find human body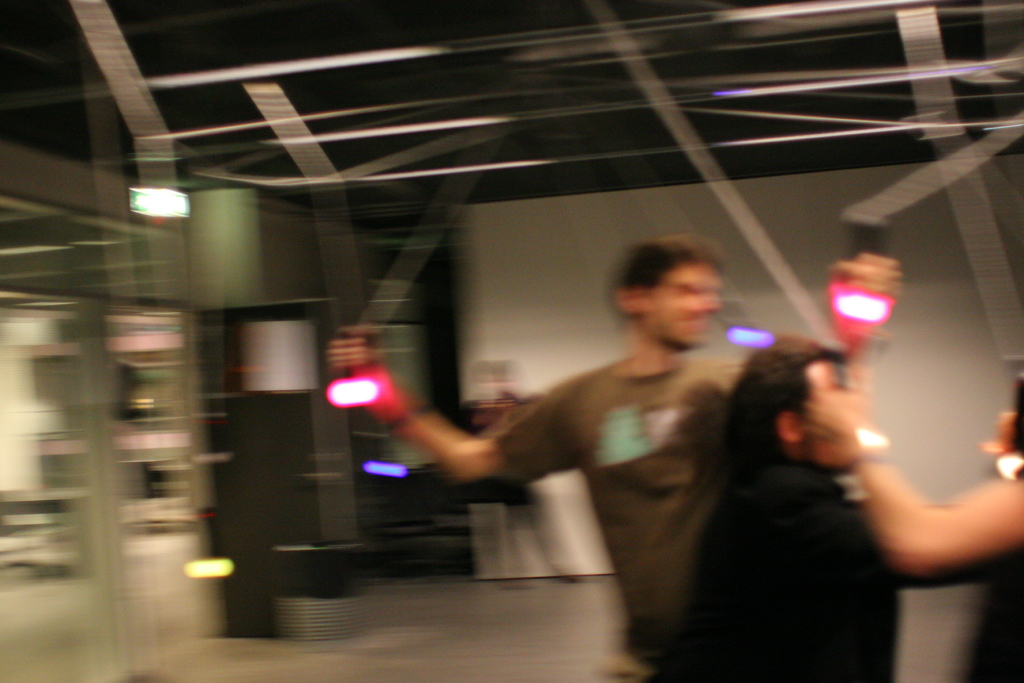
pyautogui.locateOnScreen(815, 391, 1023, 682)
